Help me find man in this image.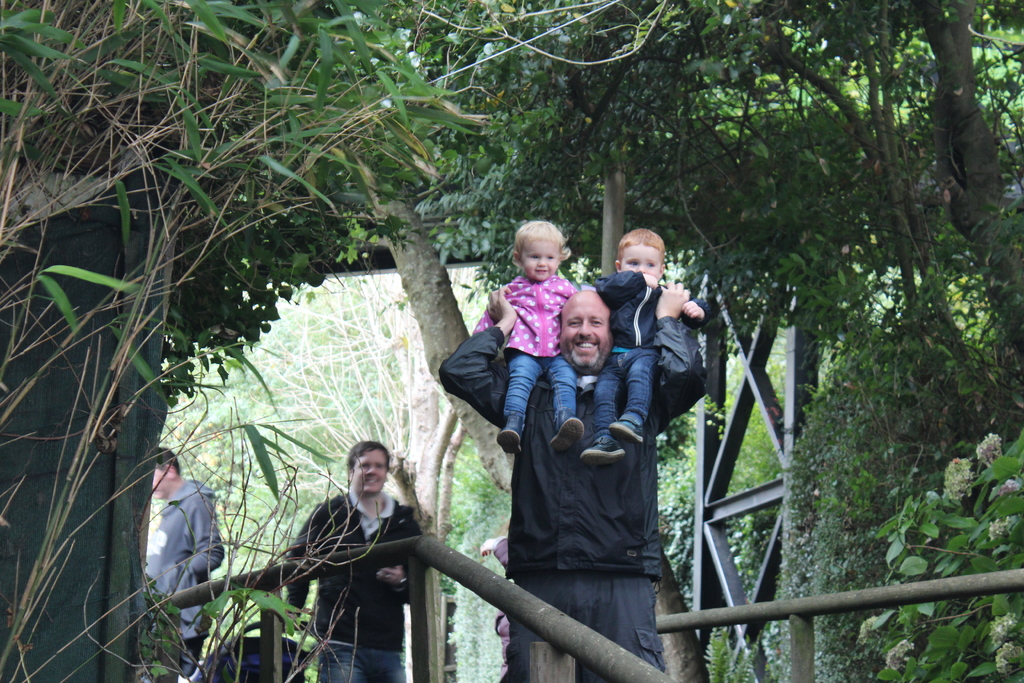
Found it: 269,438,448,664.
